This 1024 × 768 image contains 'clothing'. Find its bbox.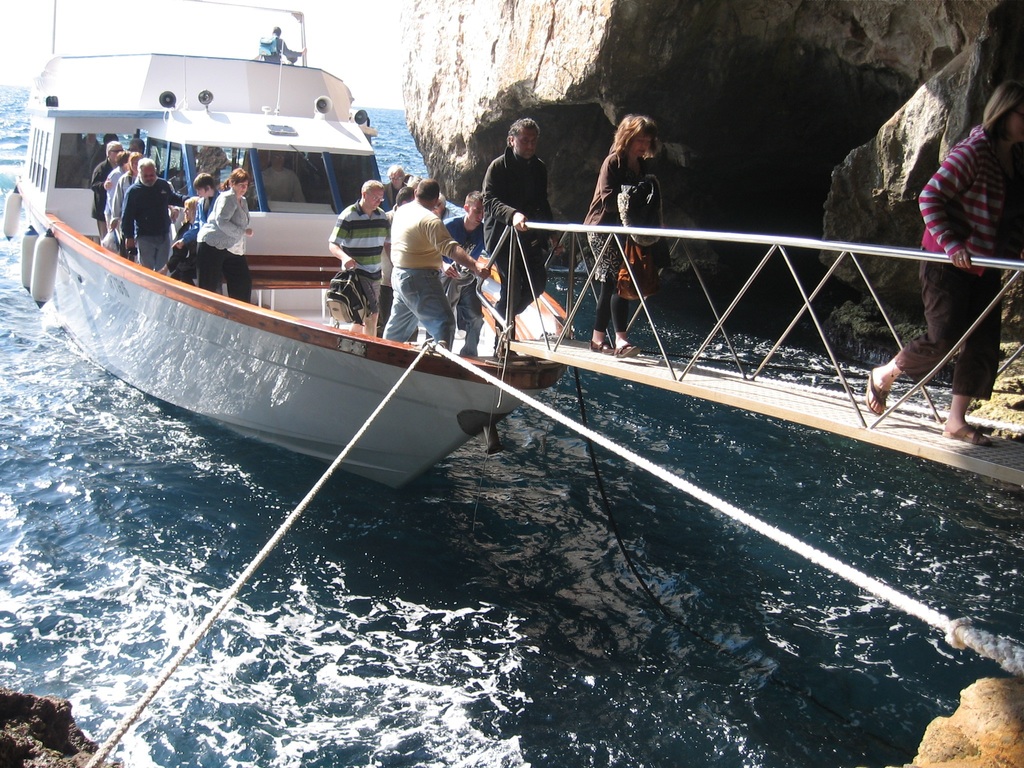
x1=482, y1=143, x2=560, y2=323.
